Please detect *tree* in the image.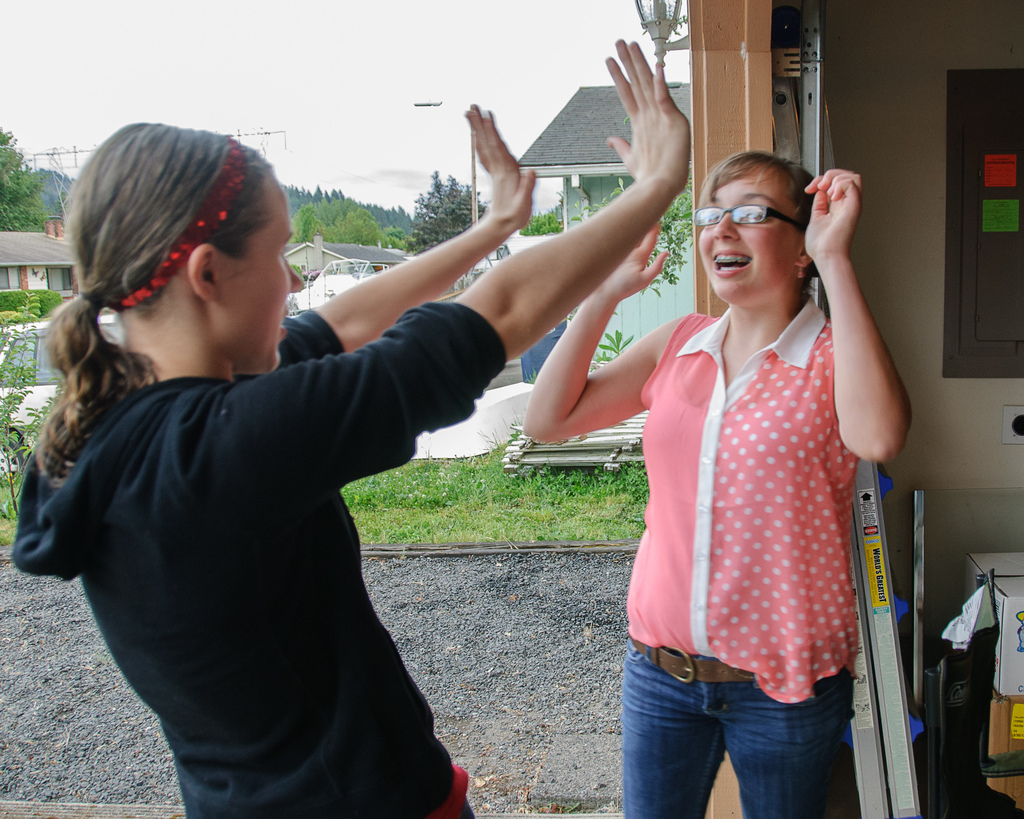
0, 122, 41, 234.
